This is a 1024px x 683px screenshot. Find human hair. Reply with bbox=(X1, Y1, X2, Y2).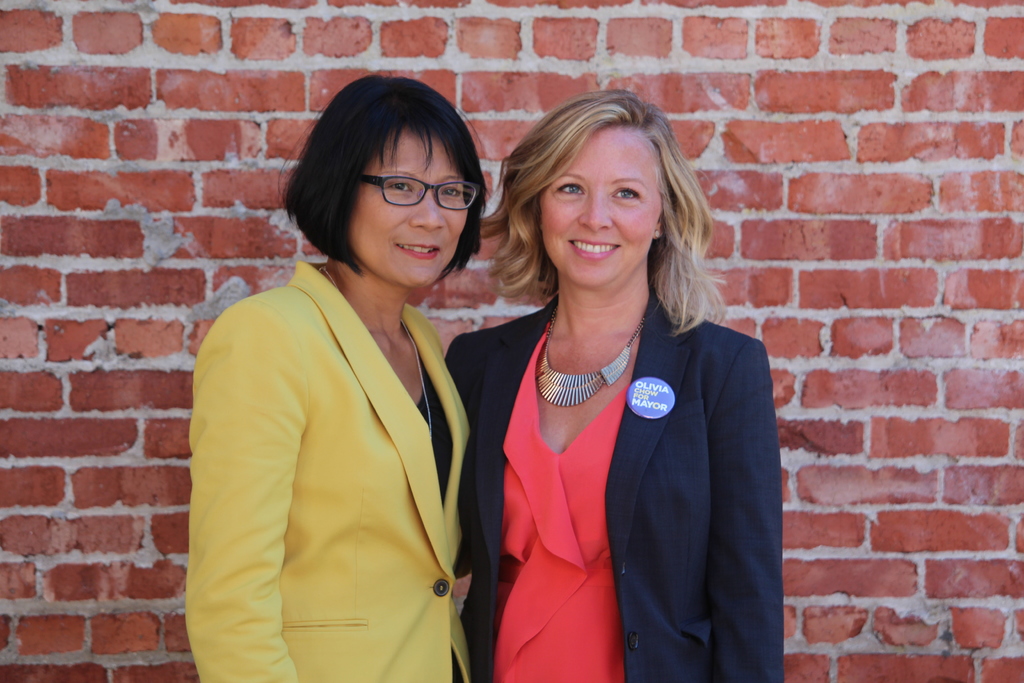
bbox=(275, 72, 490, 281).
